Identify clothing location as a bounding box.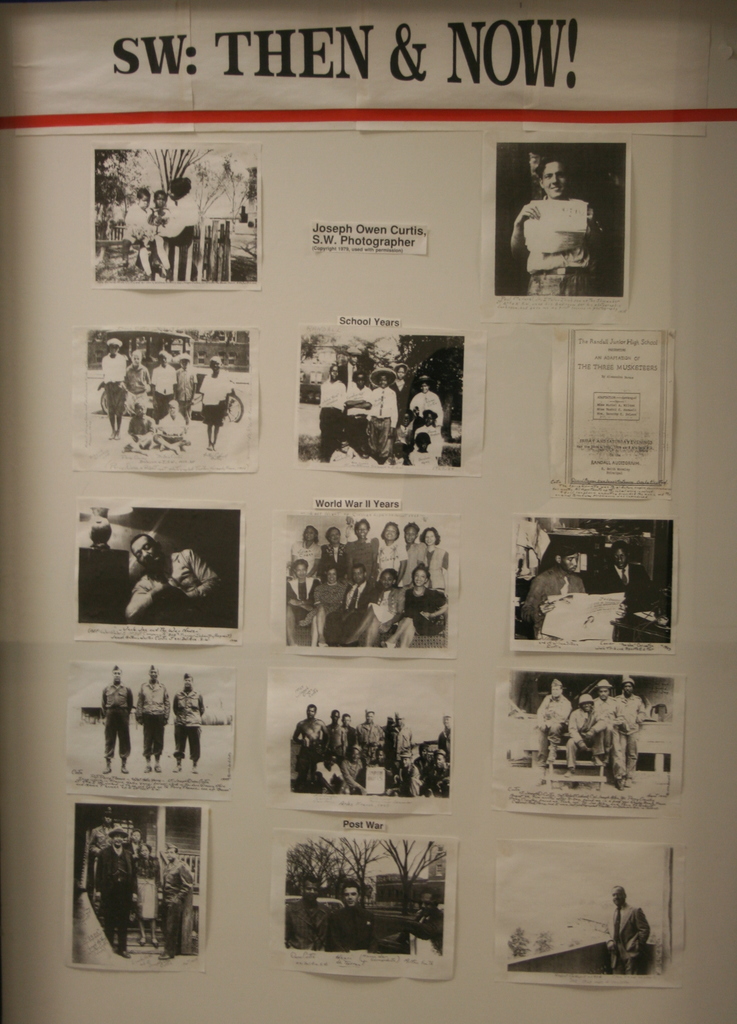
(97,354,126,408).
